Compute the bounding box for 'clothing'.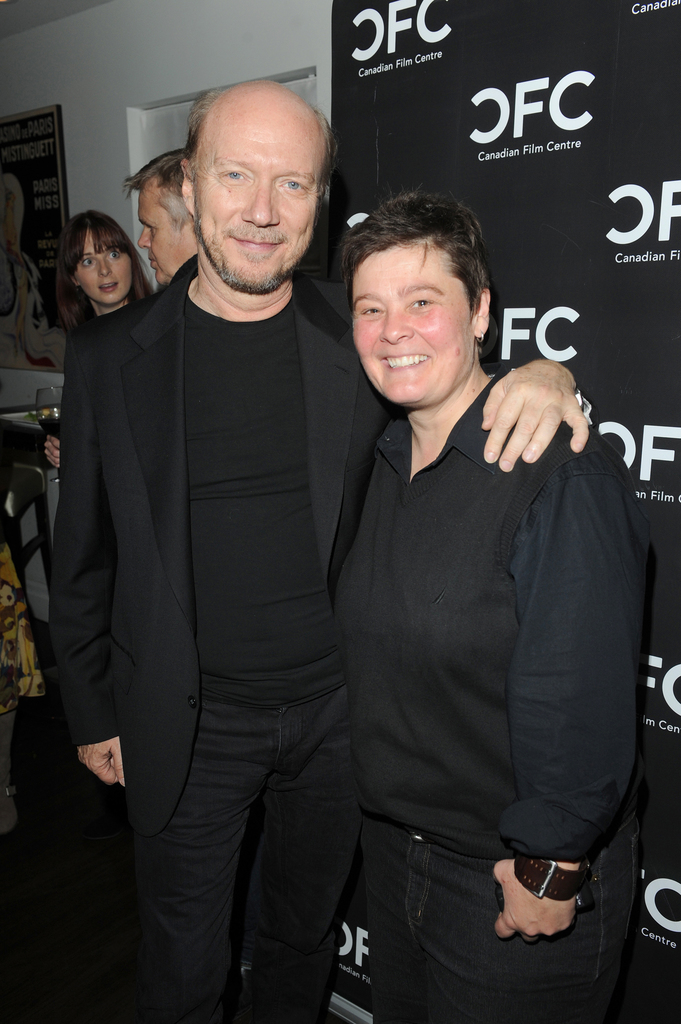
{"left": 45, "top": 247, "right": 593, "bottom": 1023}.
